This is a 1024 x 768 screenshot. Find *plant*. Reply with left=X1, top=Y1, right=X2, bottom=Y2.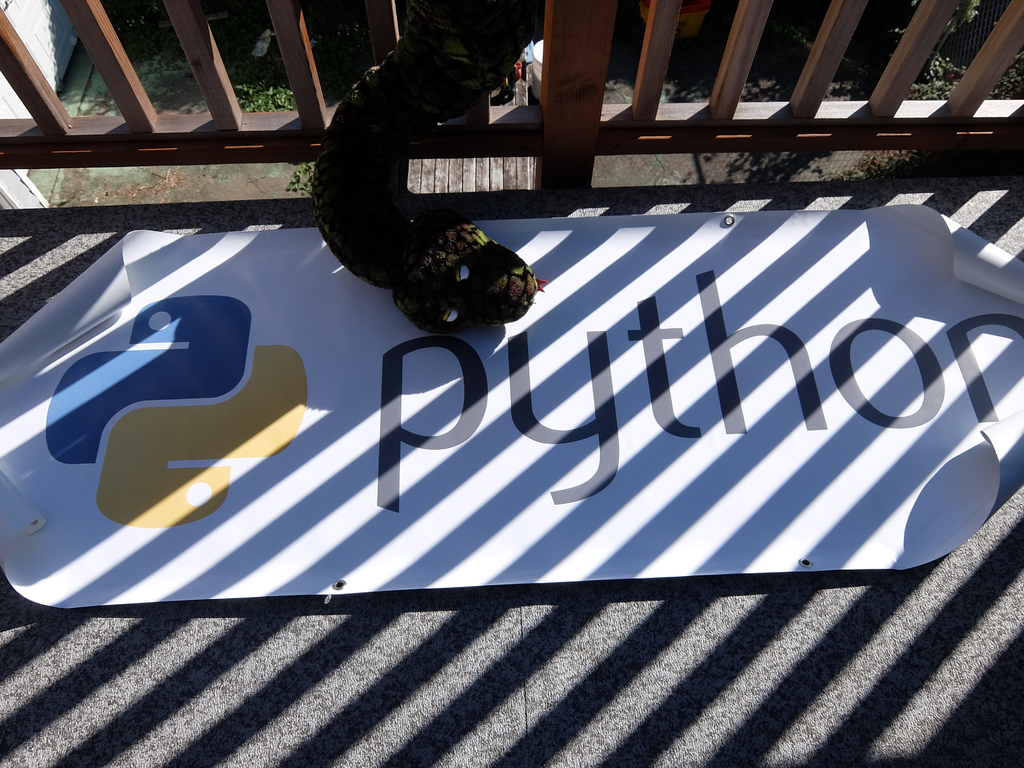
left=989, top=57, right=1023, bottom=98.
